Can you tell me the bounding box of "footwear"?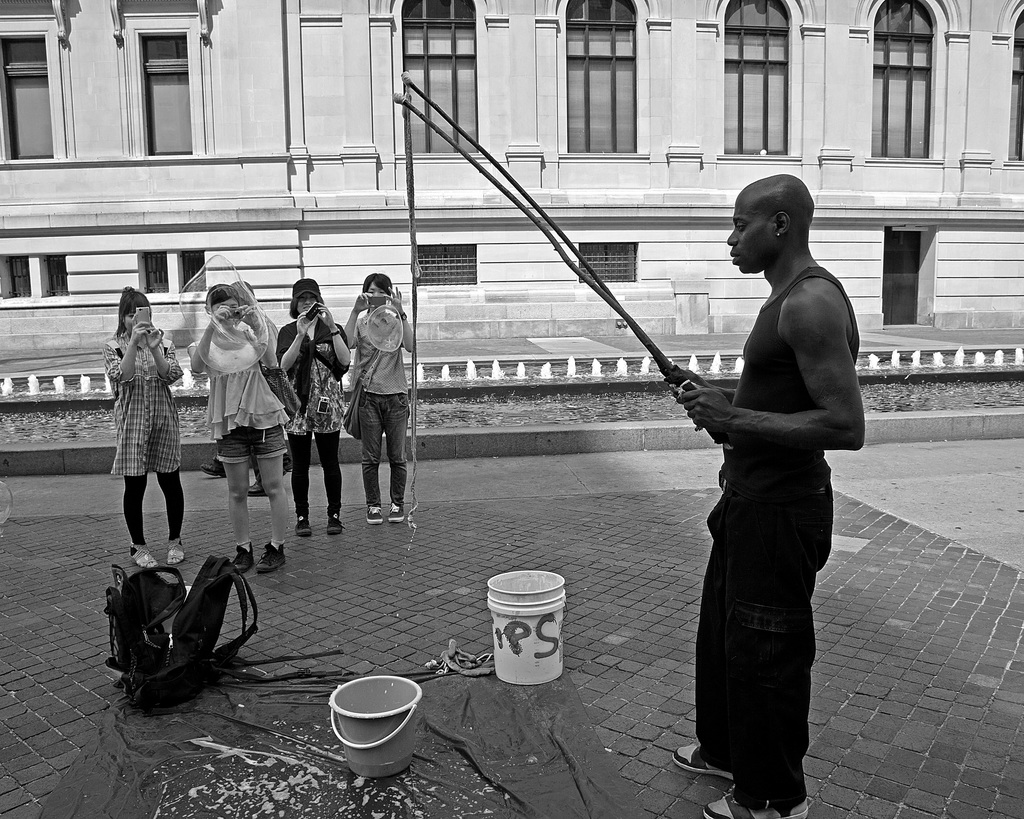
[left=672, top=740, right=728, bottom=782].
